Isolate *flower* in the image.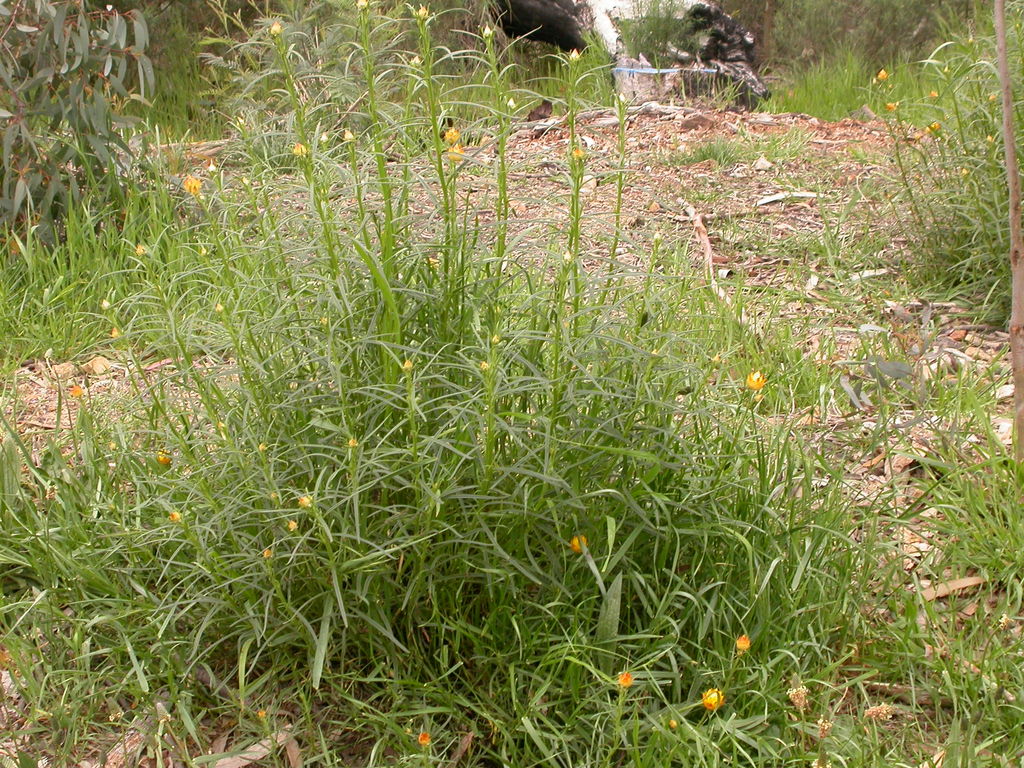
Isolated region: (445,124,459,162).
